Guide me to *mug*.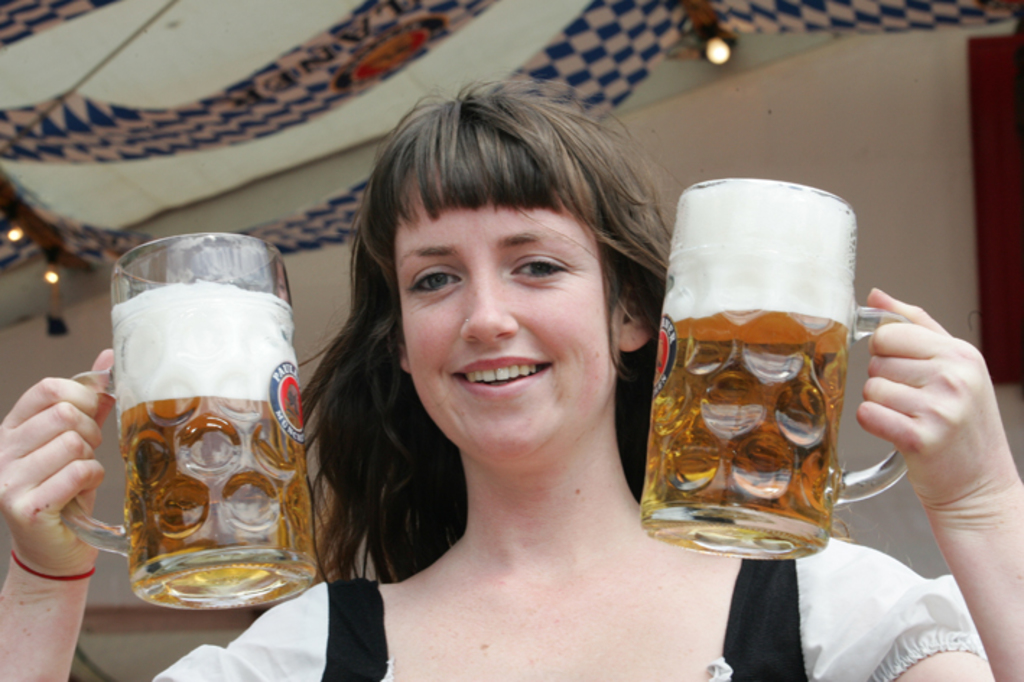
Guidance: bbox=[59, 234, 322, 611].
